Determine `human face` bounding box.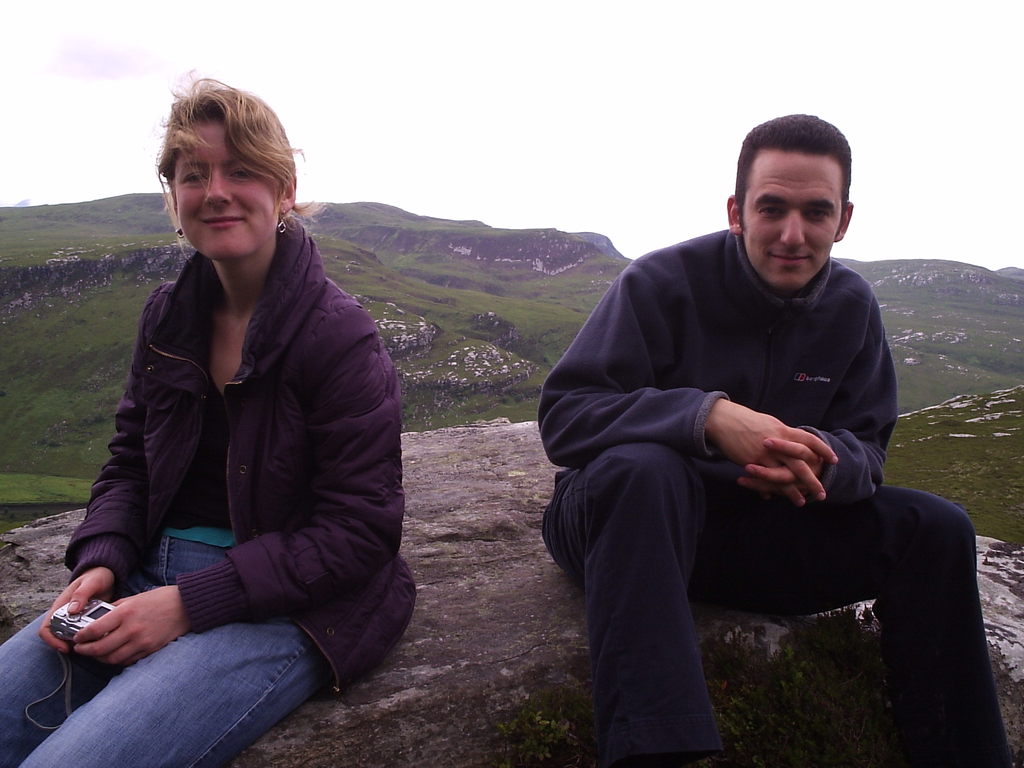
Determined: [left=170, top=119, right=277, bottom=258].
